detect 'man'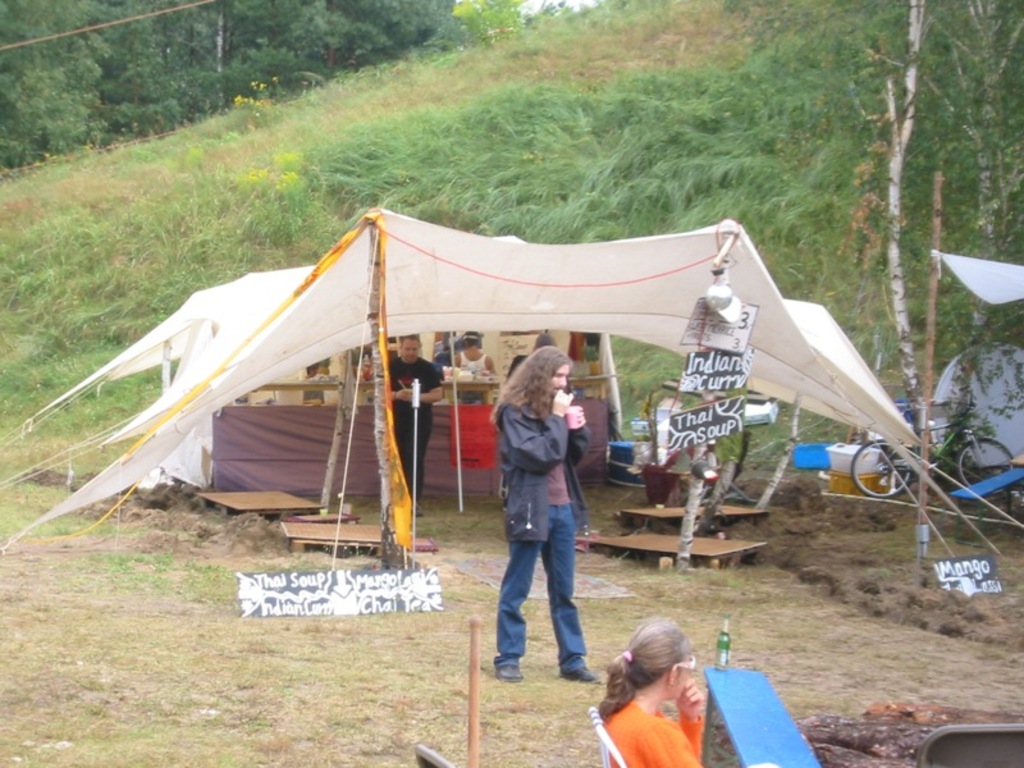
Rect(389, 332, 444, 513)
